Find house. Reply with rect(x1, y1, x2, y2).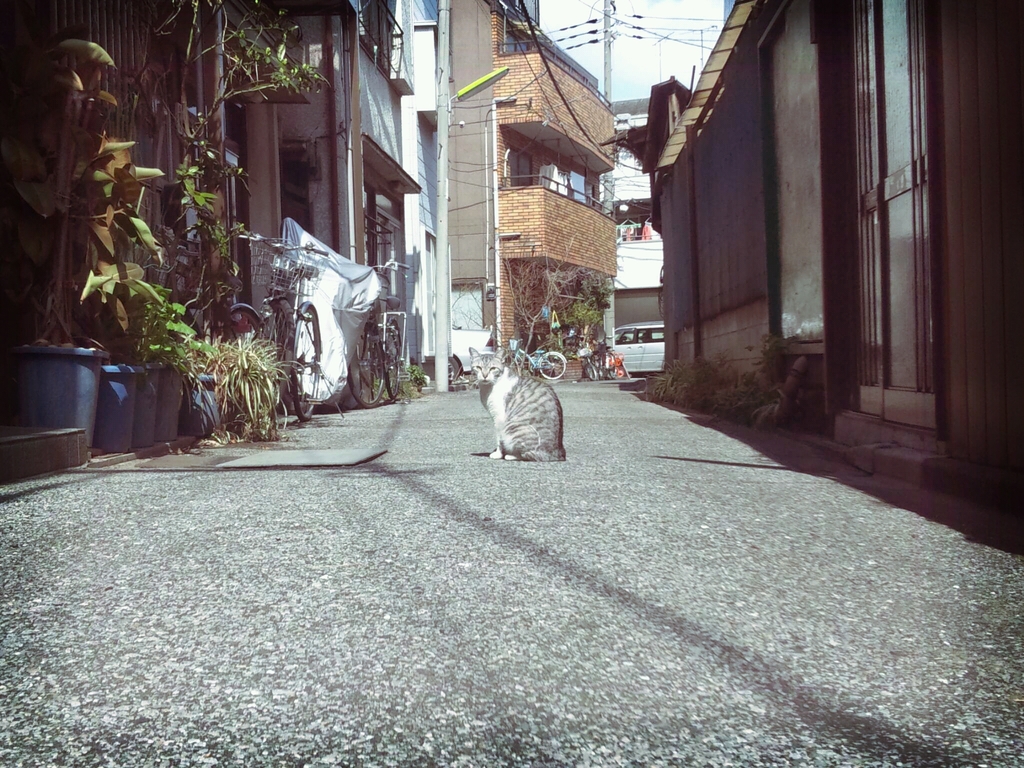
rect(447, 0, 615, 383).
